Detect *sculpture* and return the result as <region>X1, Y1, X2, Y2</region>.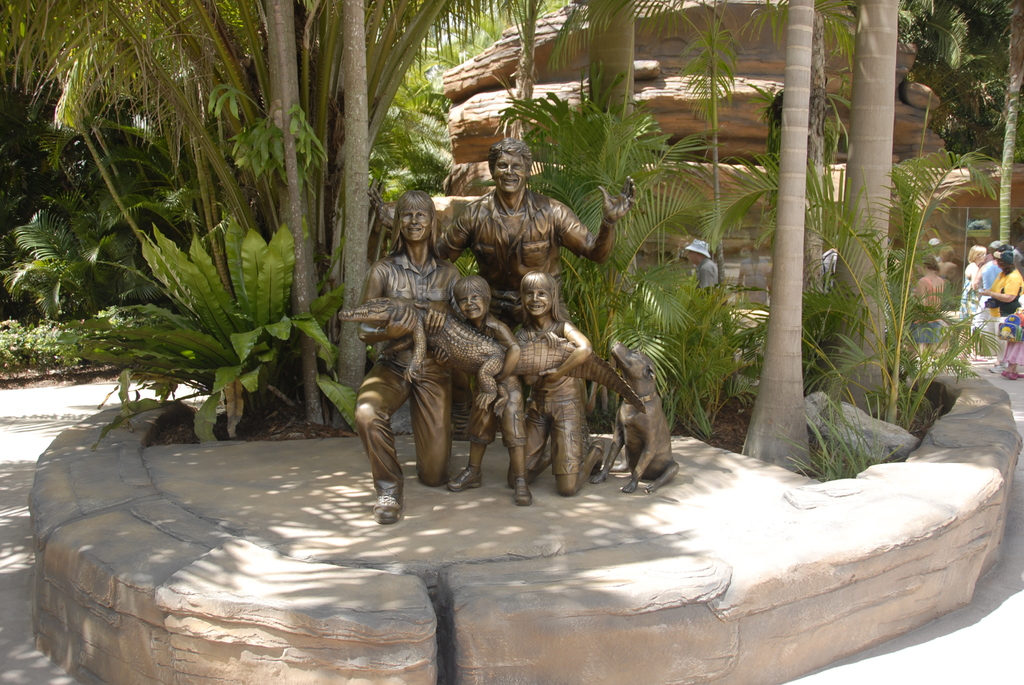
<region>439, 142, 630, 491</region>.
